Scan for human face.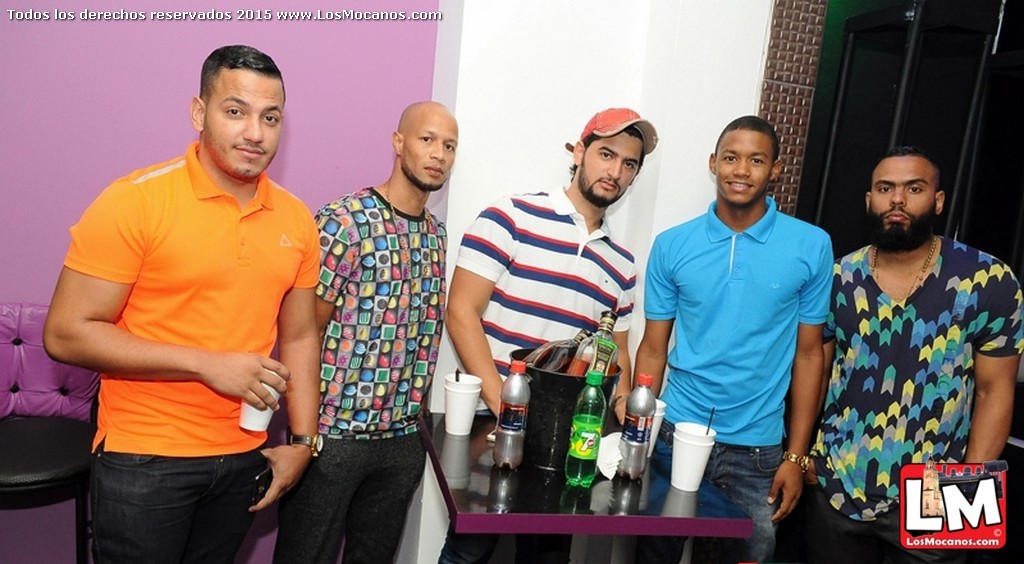
Scan result: box(404, 107, 453, 182).
